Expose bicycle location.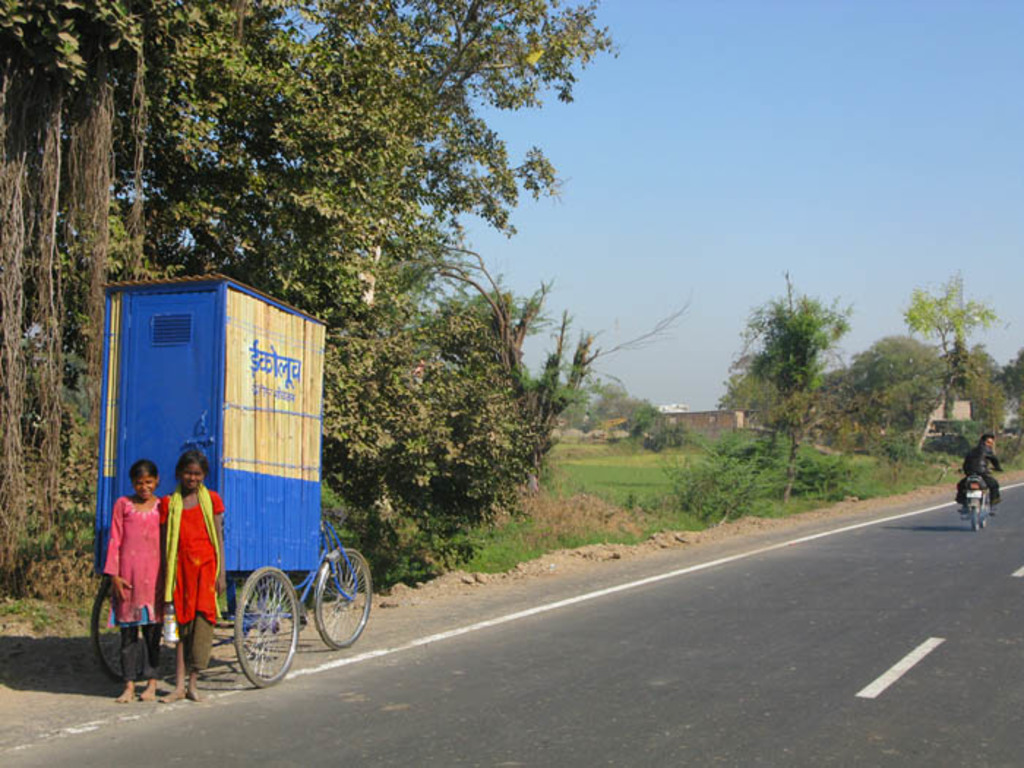
Exposed at 91:265:376:696.
